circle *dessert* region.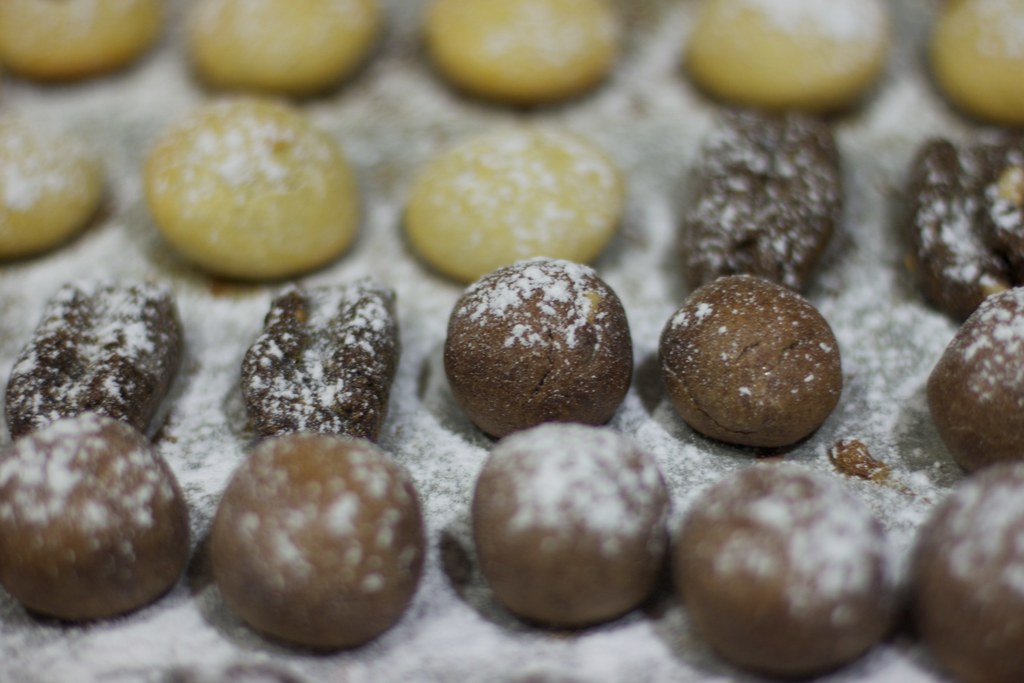
Region: x1=916, y1=454, x2=1023, y2=682.
